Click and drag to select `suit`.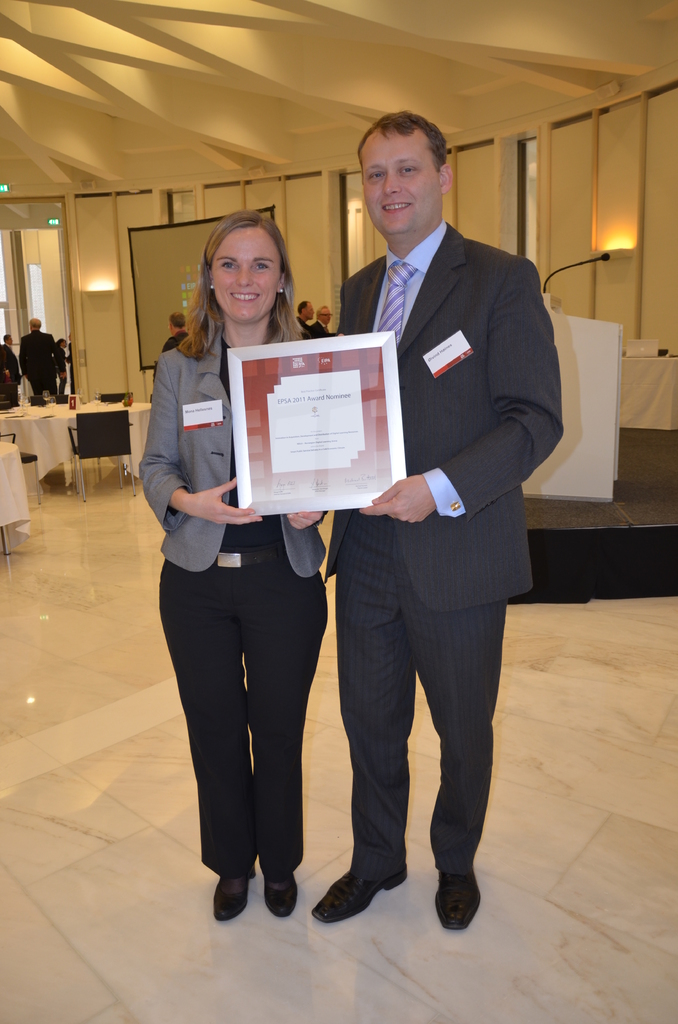
Selection: [left=315, top=128, right=554, bottom=908].
